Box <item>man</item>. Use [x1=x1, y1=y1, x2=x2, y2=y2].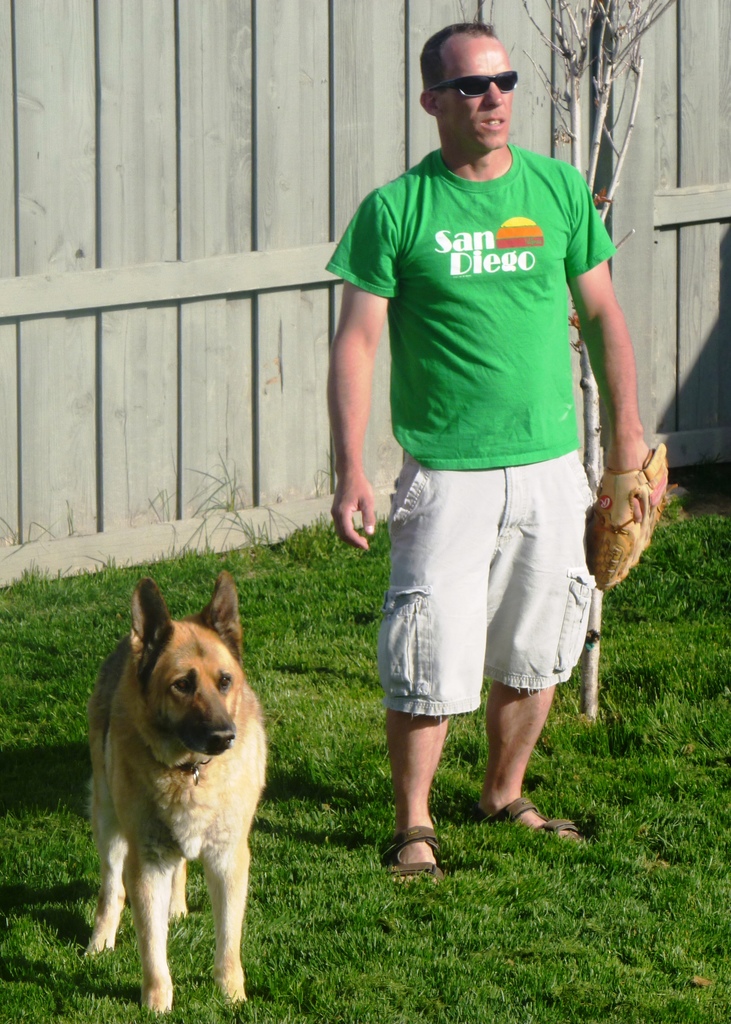
[x1=317, y1=27, x2=643, y2=872].
